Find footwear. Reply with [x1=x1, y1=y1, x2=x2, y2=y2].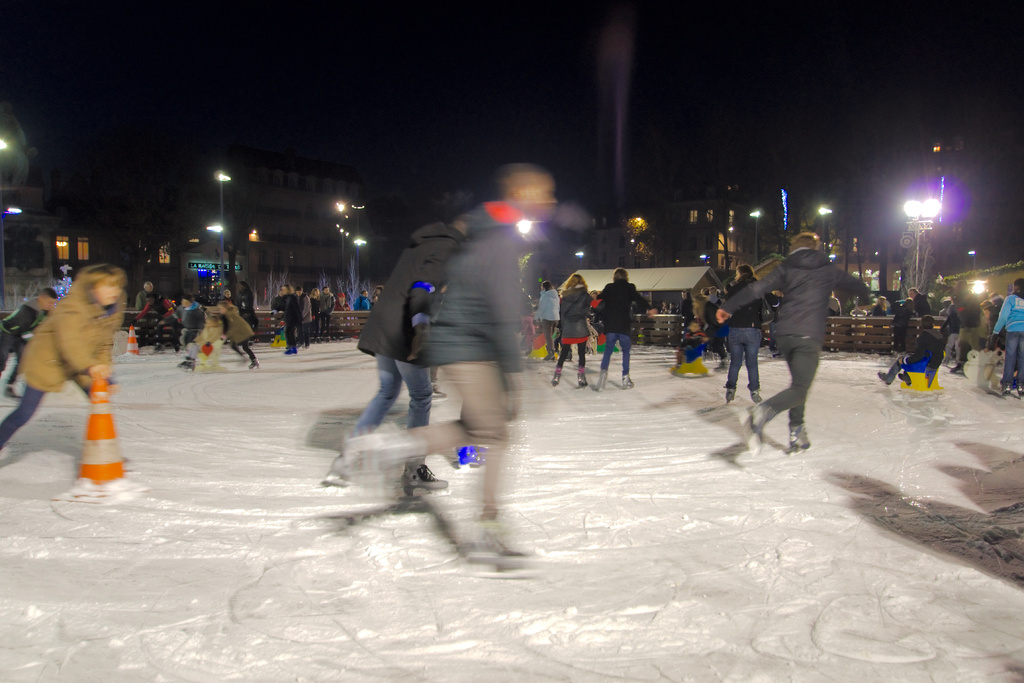
[x1=1000, y1=386, x2=1012, y2=399].
